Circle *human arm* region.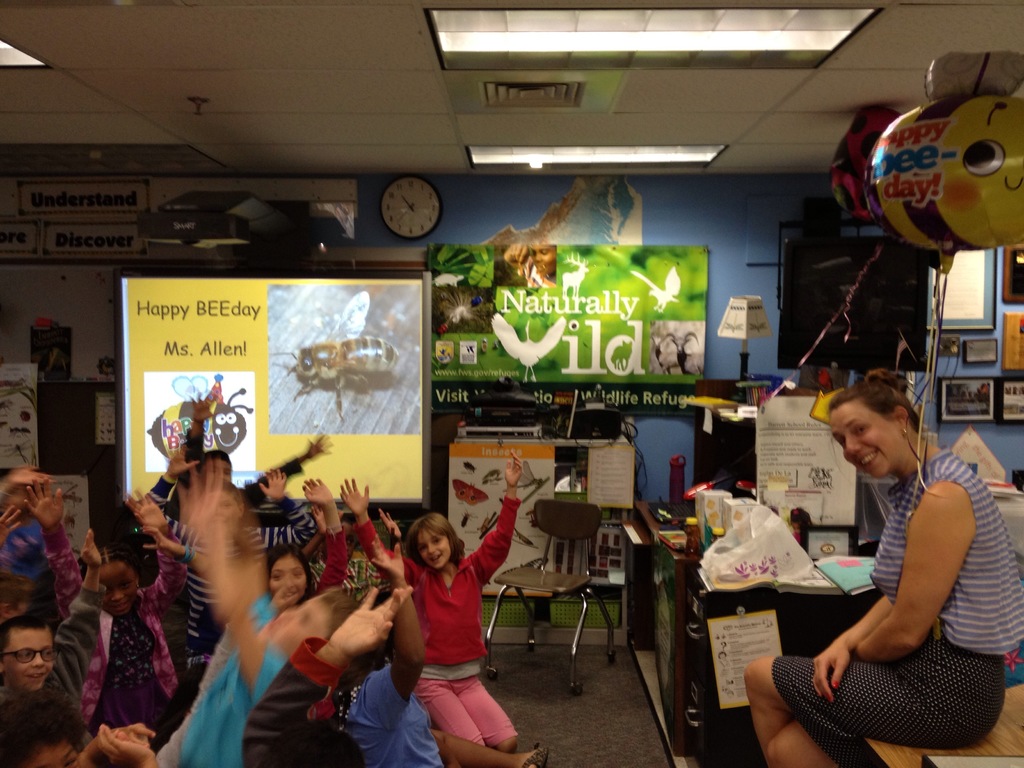
Region: (x1=27, y1=479, x2=105, y2=673).
